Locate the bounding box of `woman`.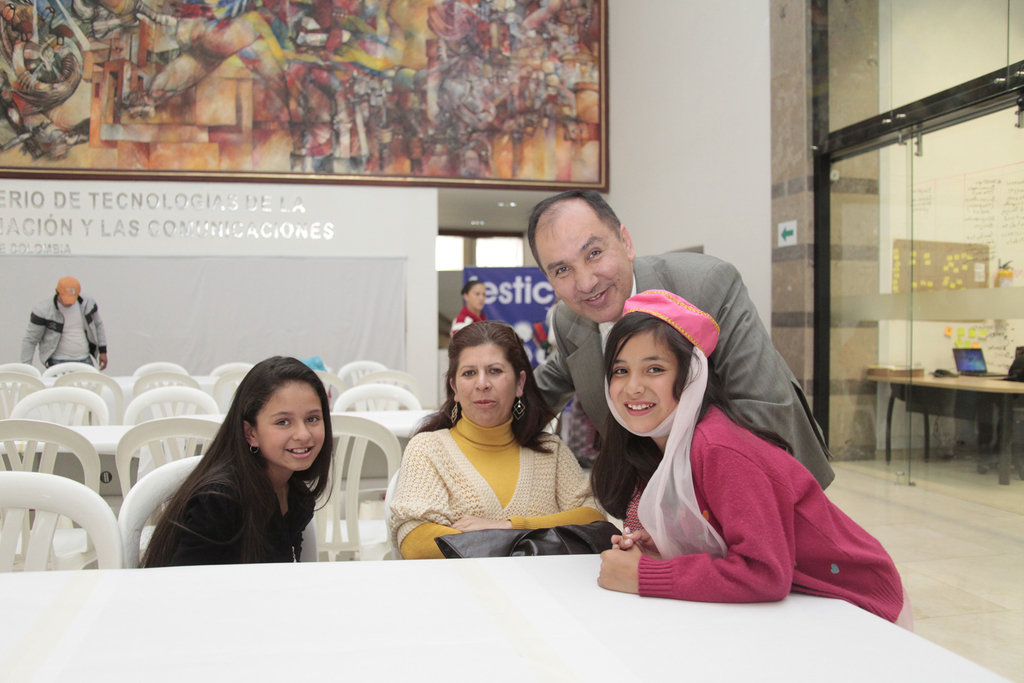
Bounding box: crop(382, 320, 600, 567).
